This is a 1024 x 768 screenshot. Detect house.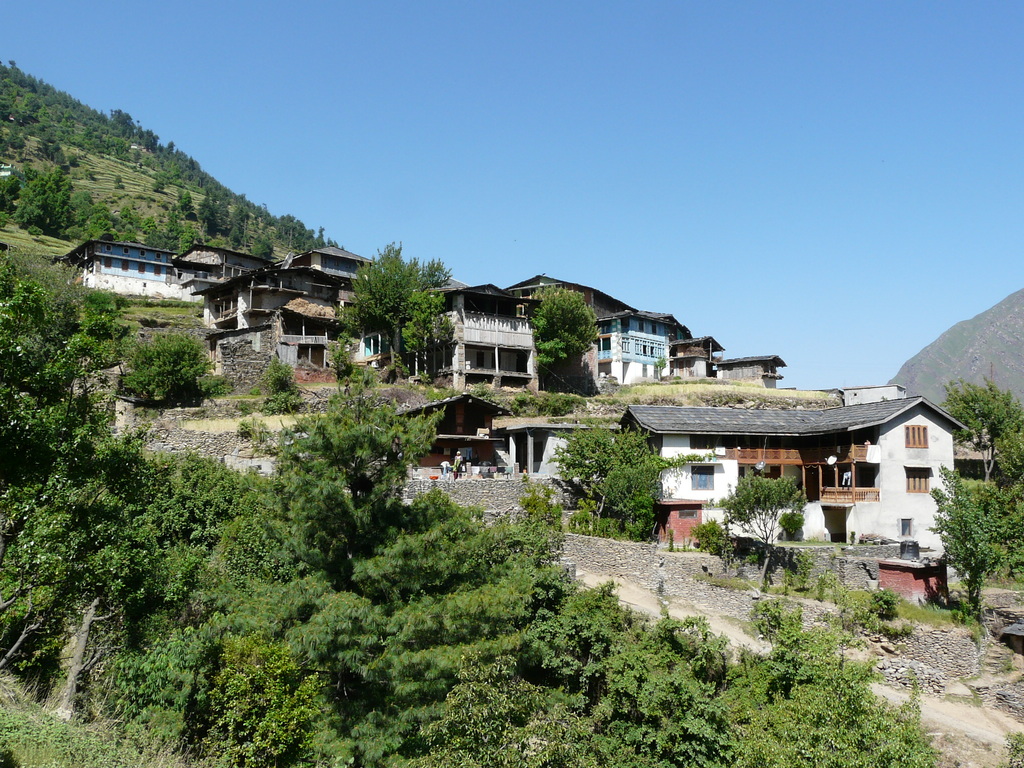
[x1=350, y1=271, x2=556, y2=389].
